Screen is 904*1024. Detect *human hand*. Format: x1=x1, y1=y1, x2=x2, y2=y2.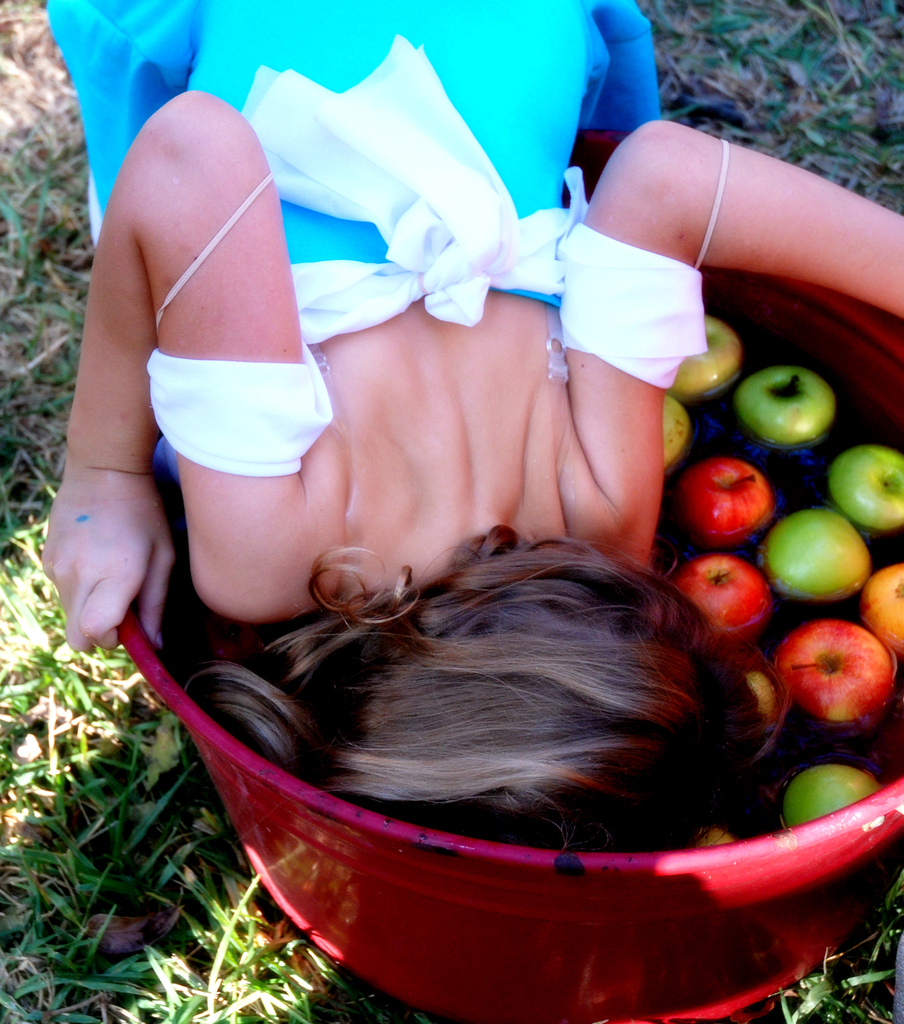
x1=45, y1=374, x2=197, y2=684.
